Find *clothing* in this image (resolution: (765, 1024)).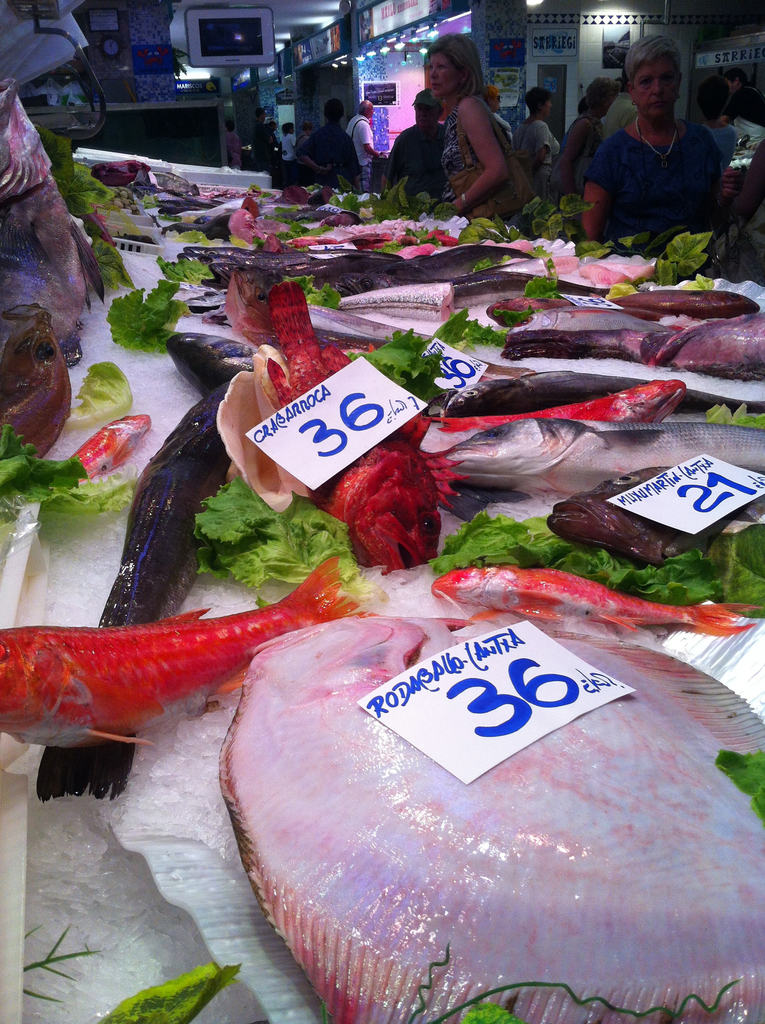
[517,120,558,201].
